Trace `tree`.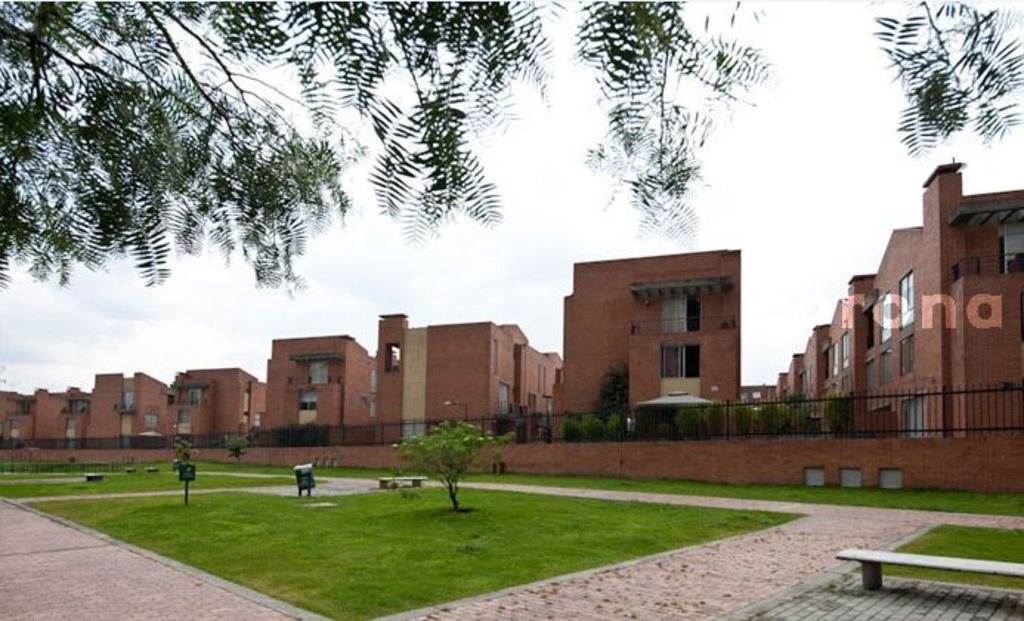
Traced to left=595, top=364, right=634, bottom=417.
